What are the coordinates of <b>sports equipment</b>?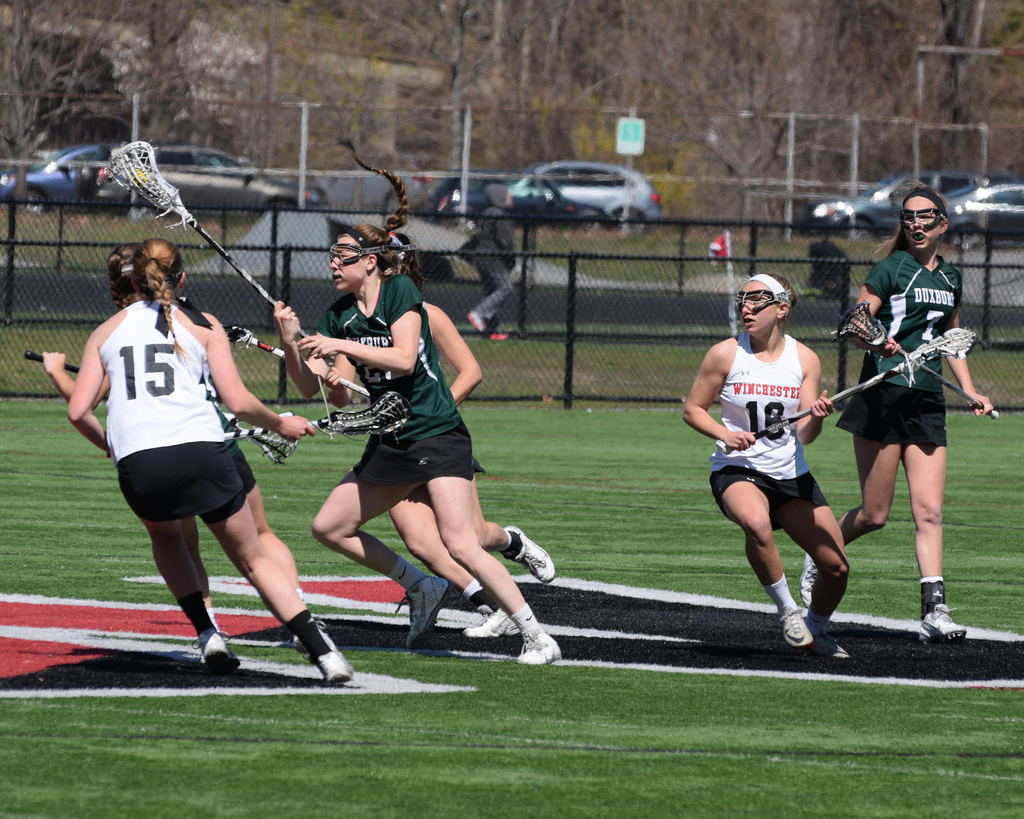
(225,412,296,463).
